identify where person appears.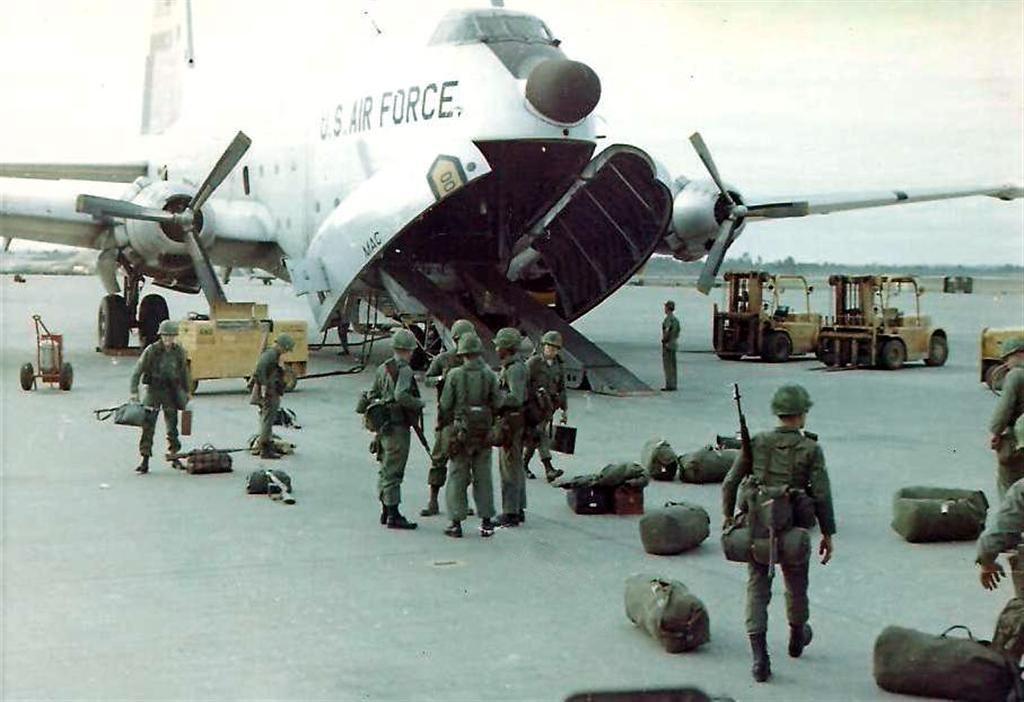
Appears at bbox=[132, 319, 195, 473].
